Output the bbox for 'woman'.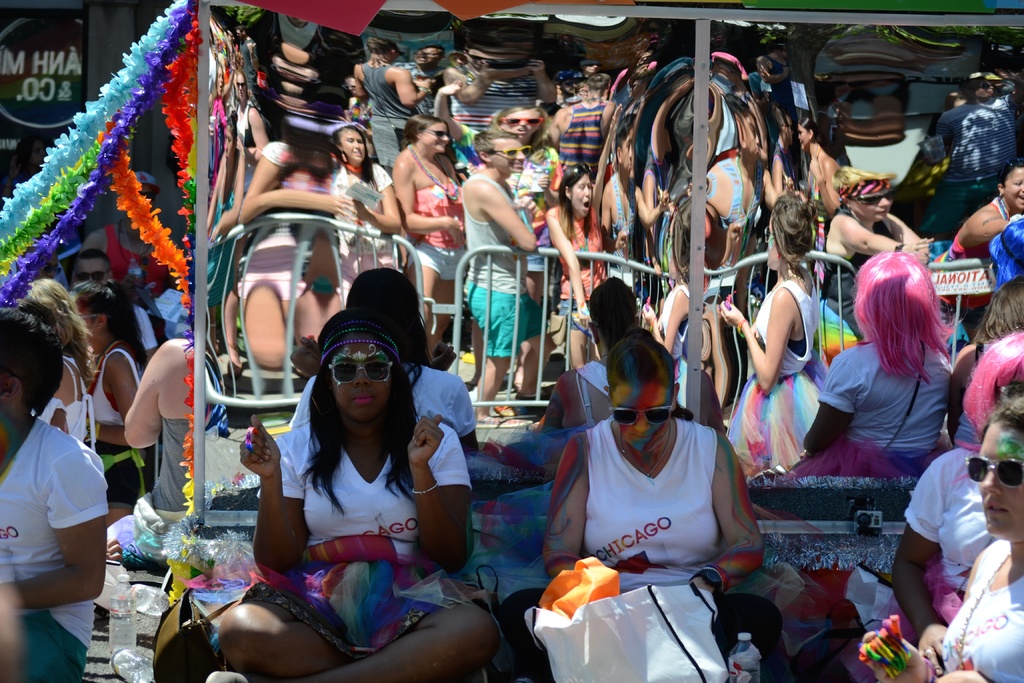
pyautogui.locateOnScreen(492, 324, 786, 682).
